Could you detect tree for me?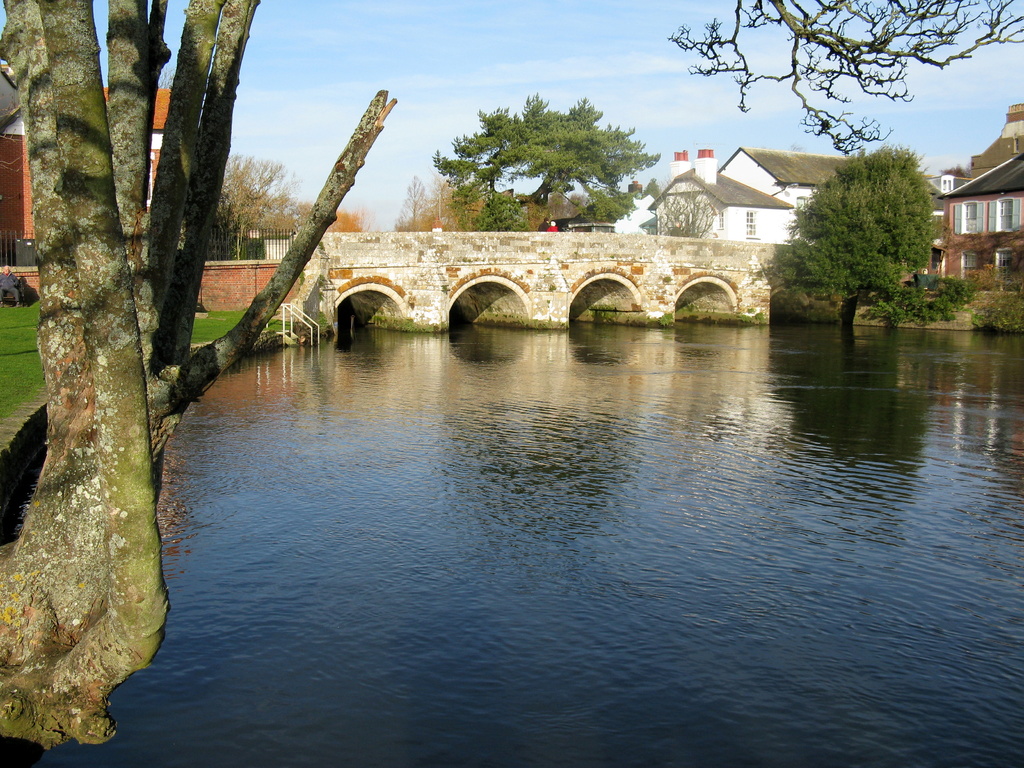
Detection result: bbox=(755, 146, 938, 349).
